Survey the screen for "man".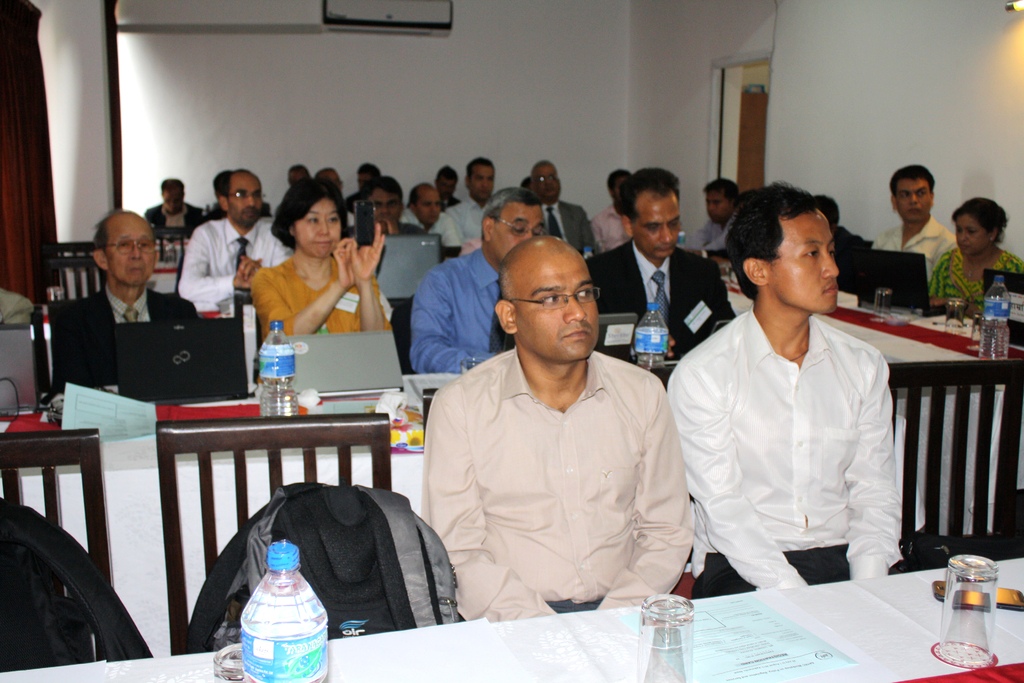
Survey found: detection(363, 173, 412, 235).
